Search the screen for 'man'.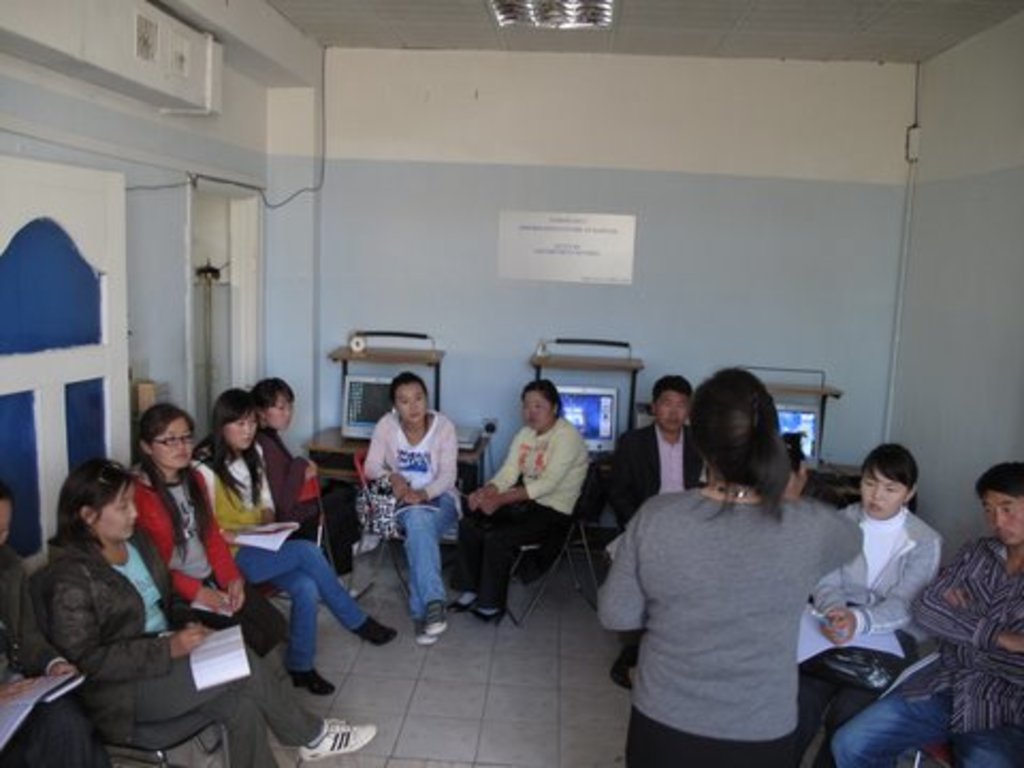
Found at <box>828,461,1022,766</box>.
